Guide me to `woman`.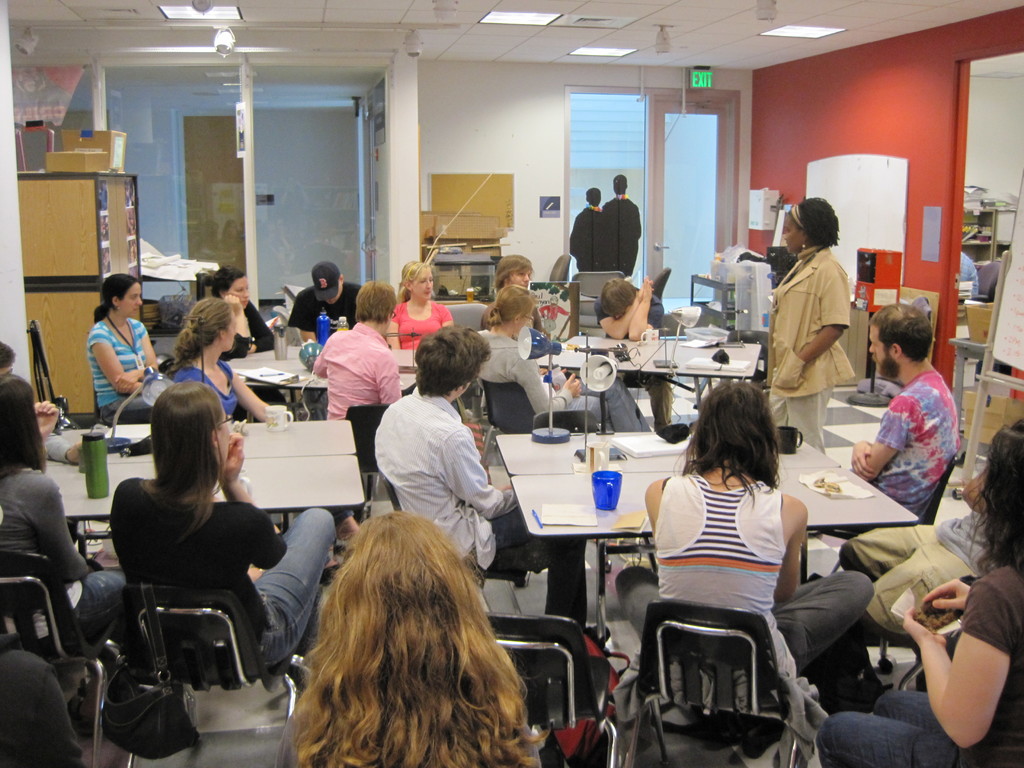
Guidance: 278/508/542/767.
